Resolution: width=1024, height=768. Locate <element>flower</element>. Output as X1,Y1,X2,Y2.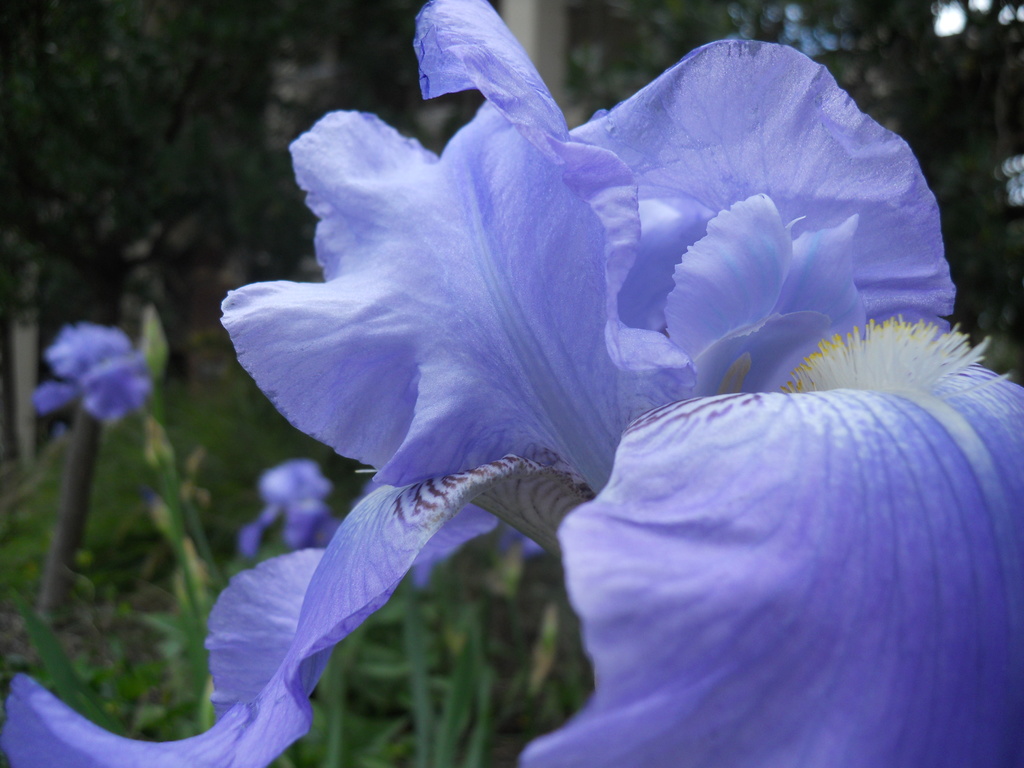
0,0,1023,767.
